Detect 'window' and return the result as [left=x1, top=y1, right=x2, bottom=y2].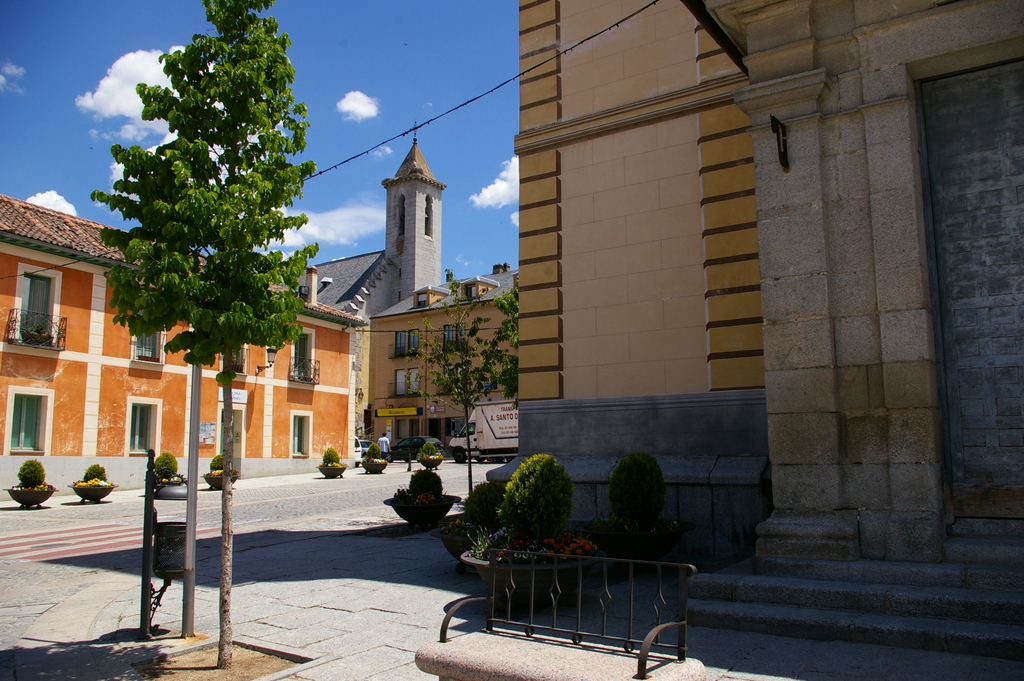
[left=411, top=369, right=421, bottom=394].
